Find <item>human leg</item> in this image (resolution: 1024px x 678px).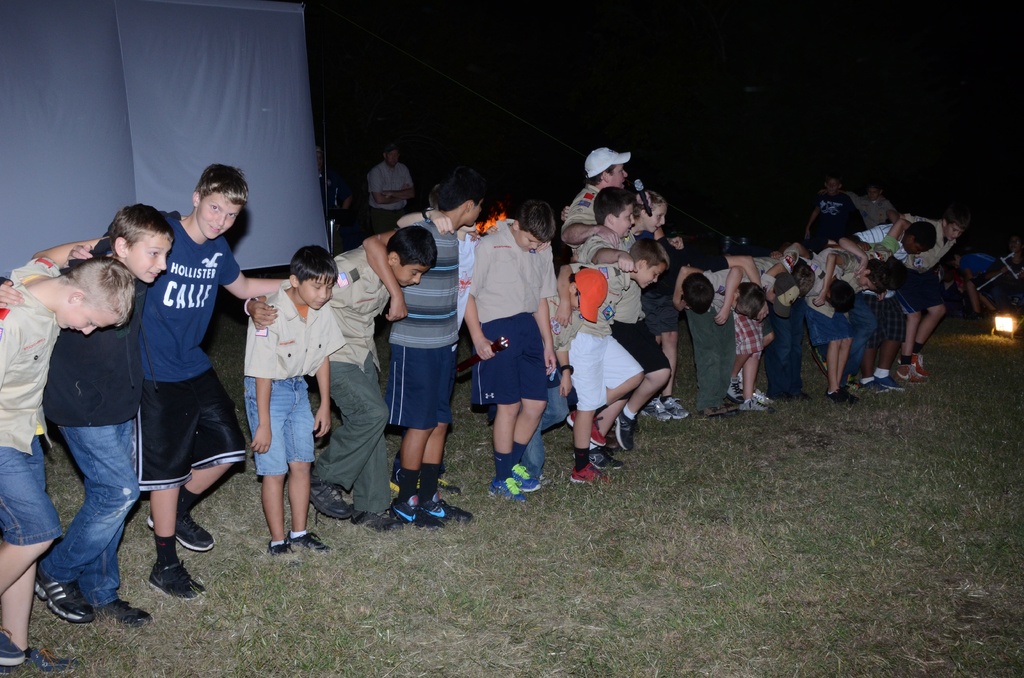
crop(150, 458, 232, 549).
